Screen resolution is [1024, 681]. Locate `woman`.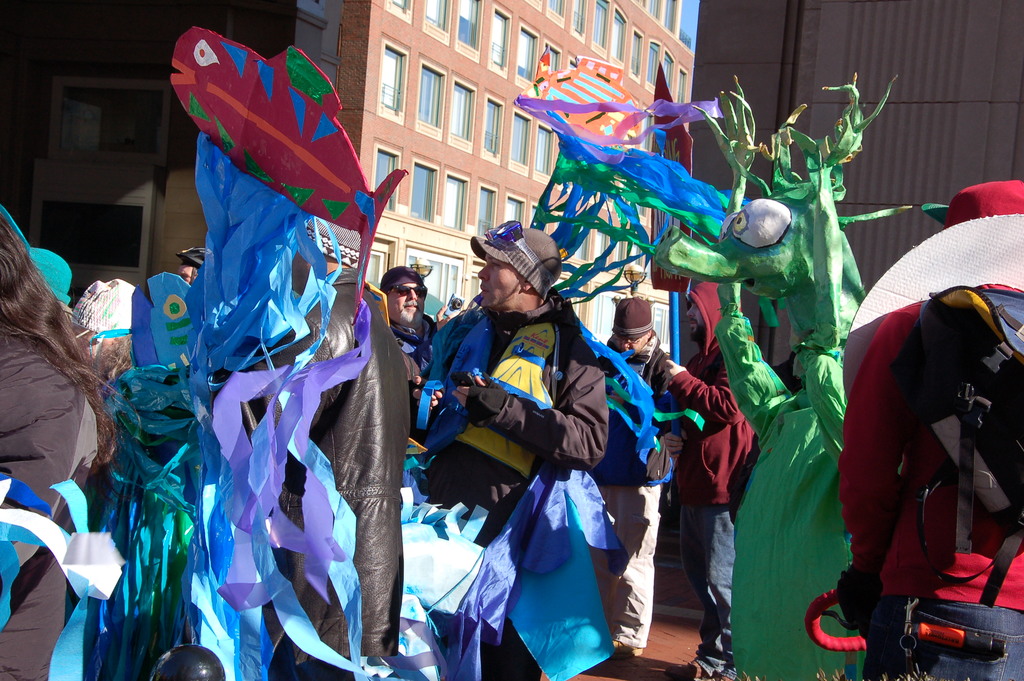
<box>0,202,120,680</box>.
